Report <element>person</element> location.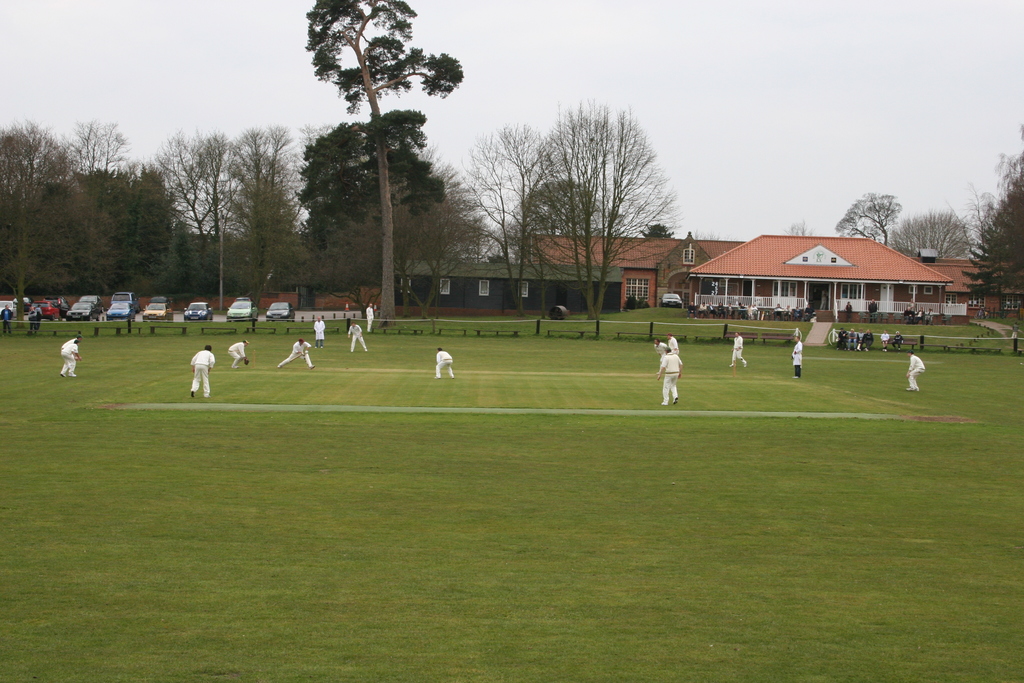
Report: <box>907,349,927,391</box>.
